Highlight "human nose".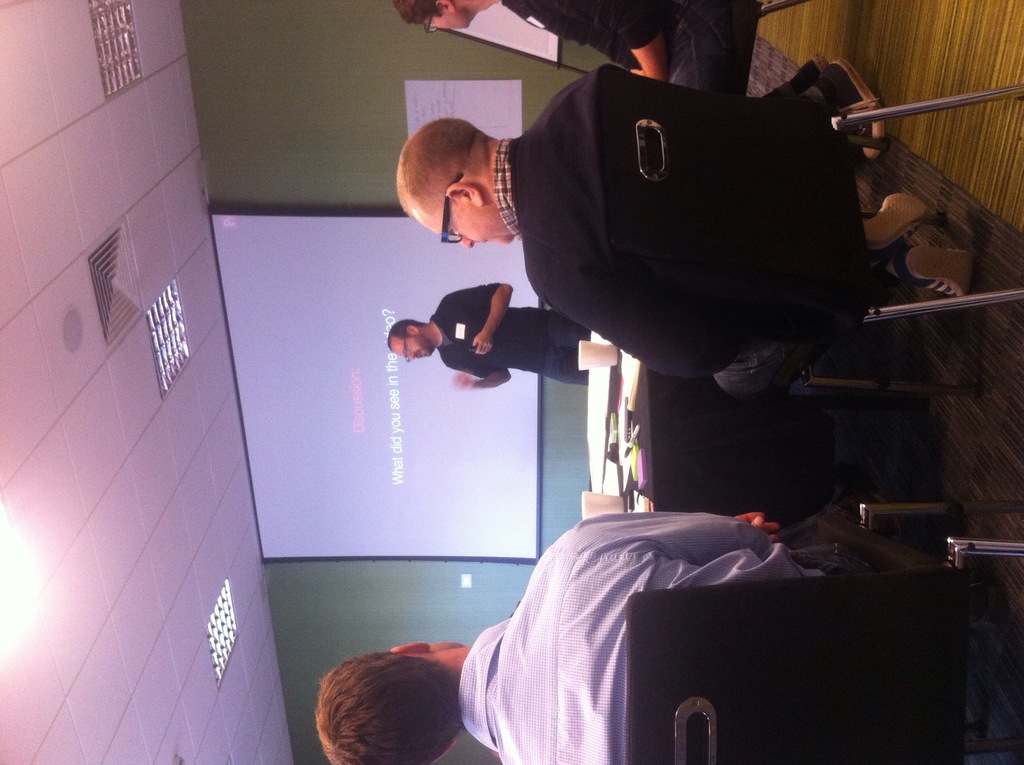
Highlighted region: [left=457, top=234, right=473, bottom=248].
